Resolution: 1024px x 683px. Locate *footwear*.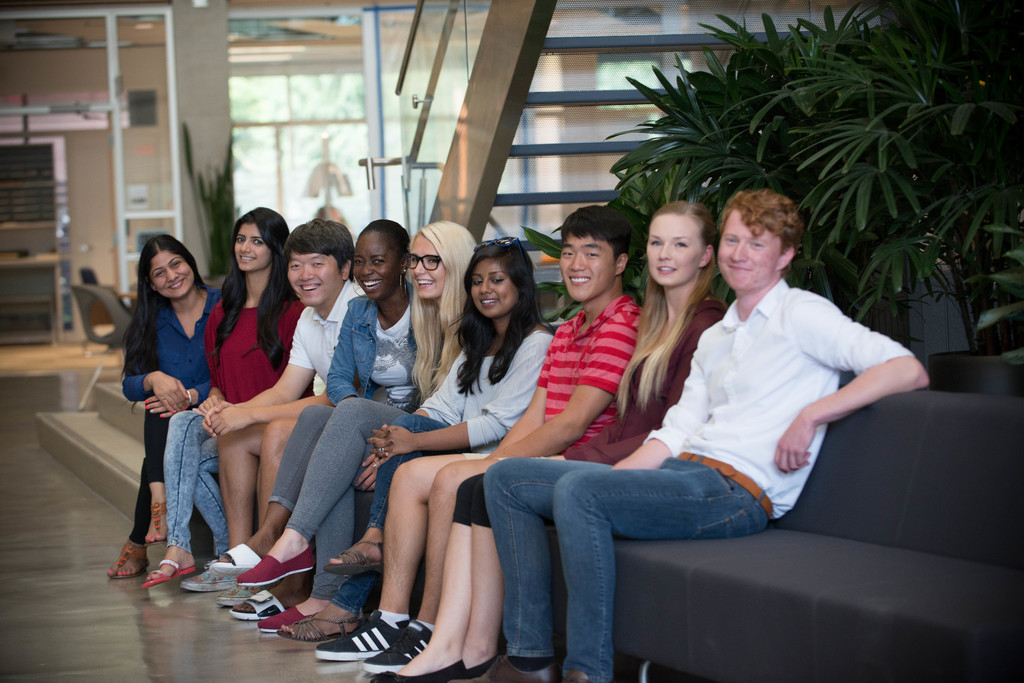
locate(257, 603, 321, 632).
